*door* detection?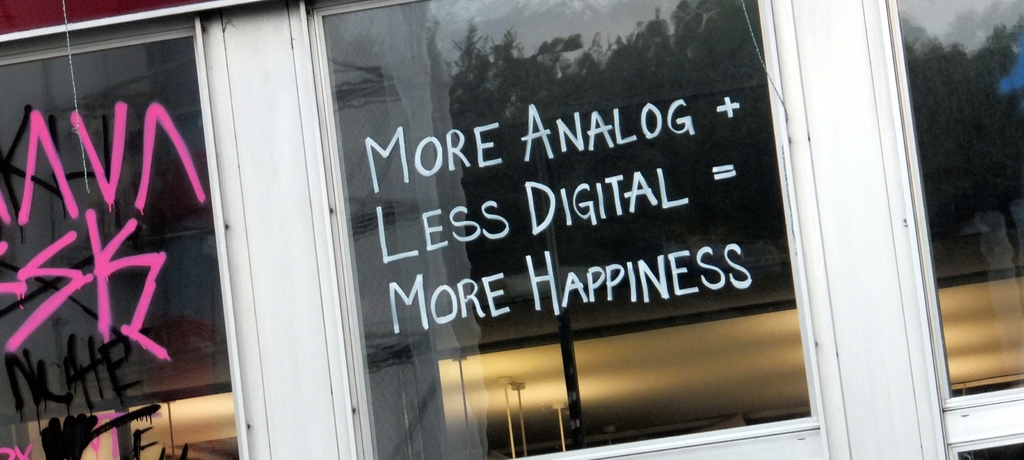
rect(879, 0, 1023, 459)
